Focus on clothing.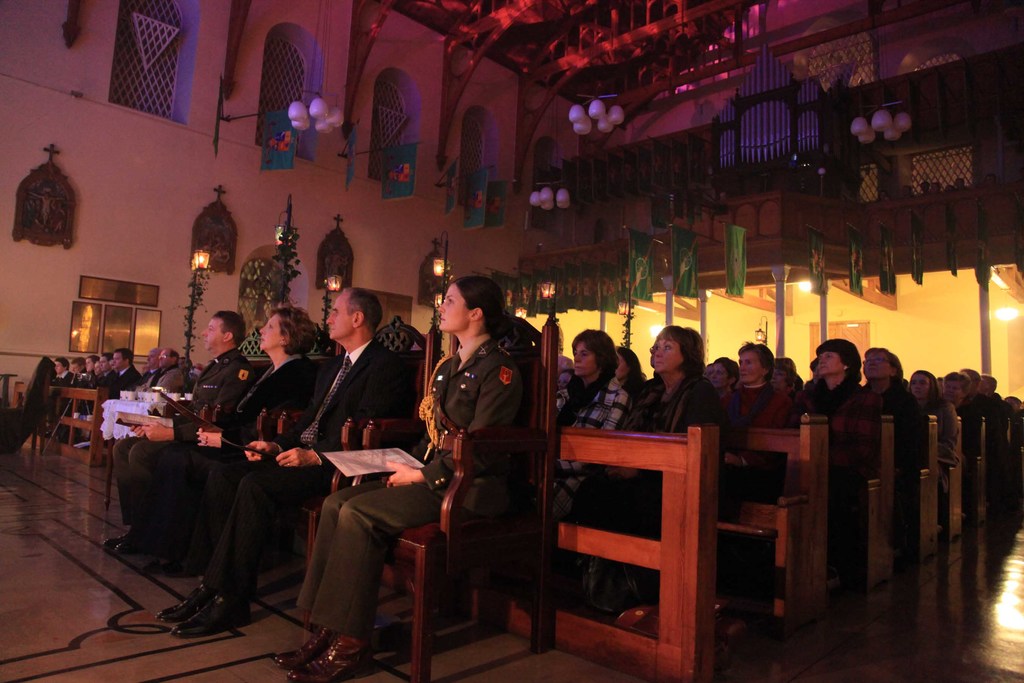
Focused at <region>238, 338, 410, 604</region>.
